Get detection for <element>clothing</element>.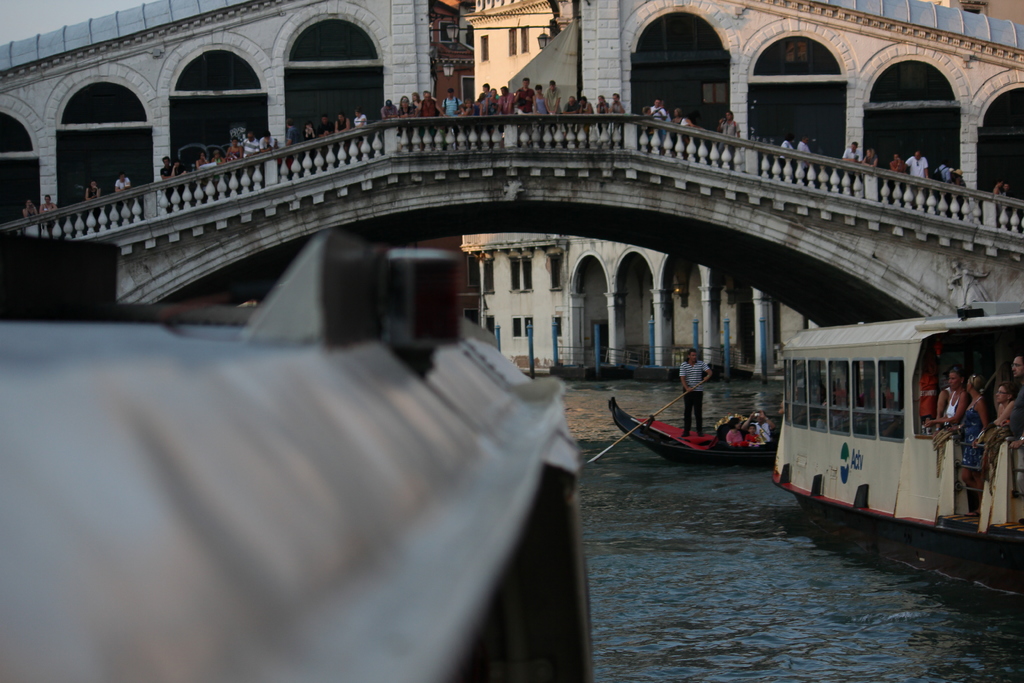
Detection: bbox(749, 418, 772, 442).
